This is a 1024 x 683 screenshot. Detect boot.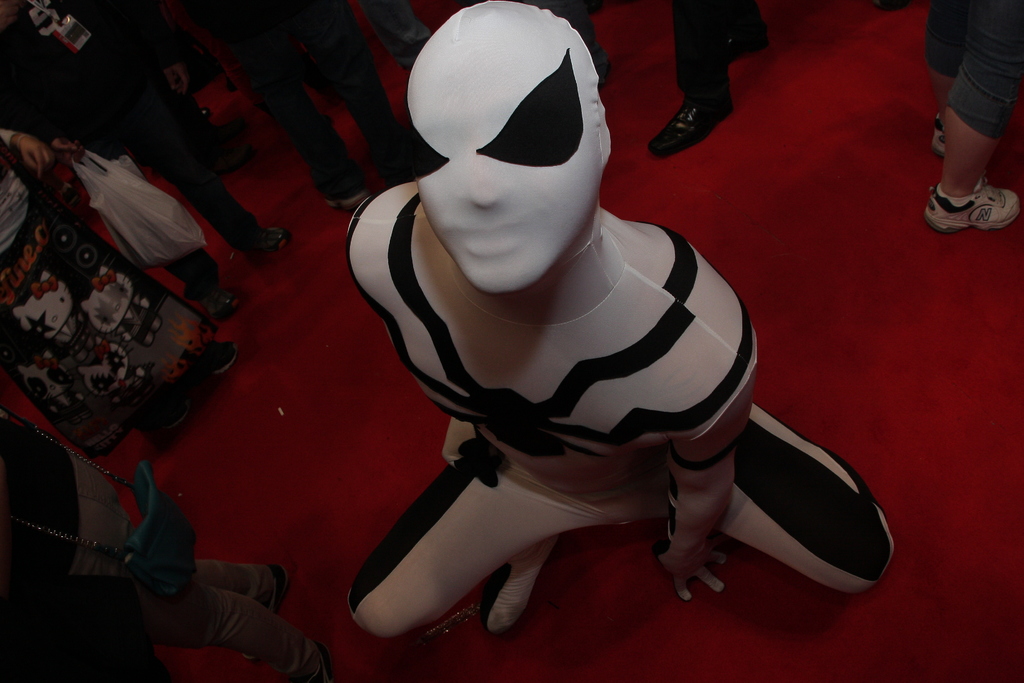
x1=163 y1=627 x2=330 y2=682.
